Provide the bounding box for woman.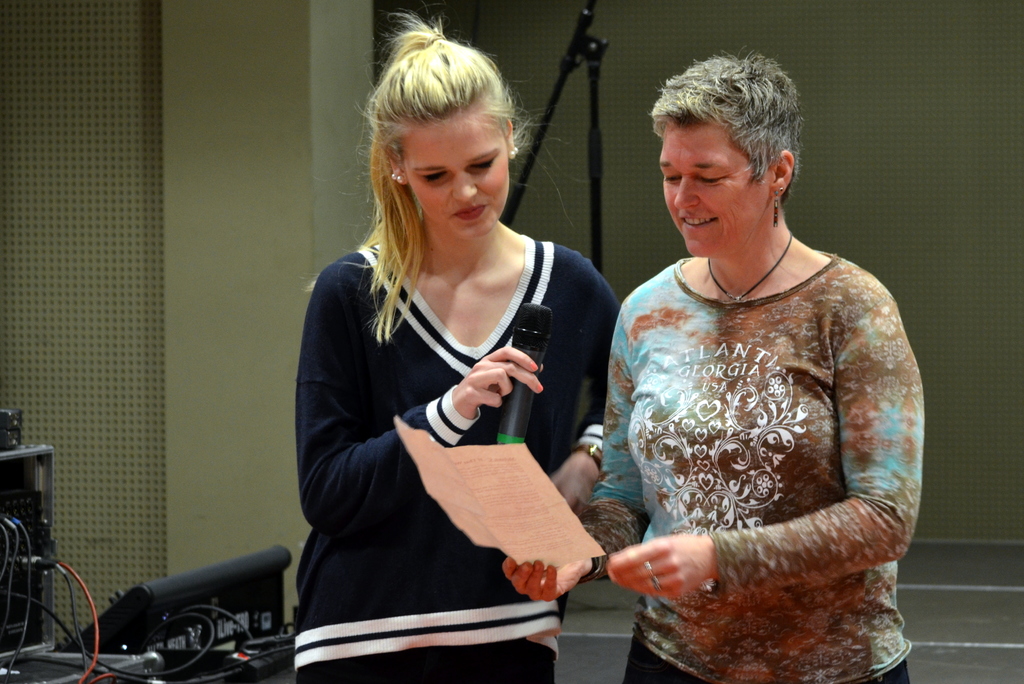
left=499, top=45, right=925, bottom=683.
